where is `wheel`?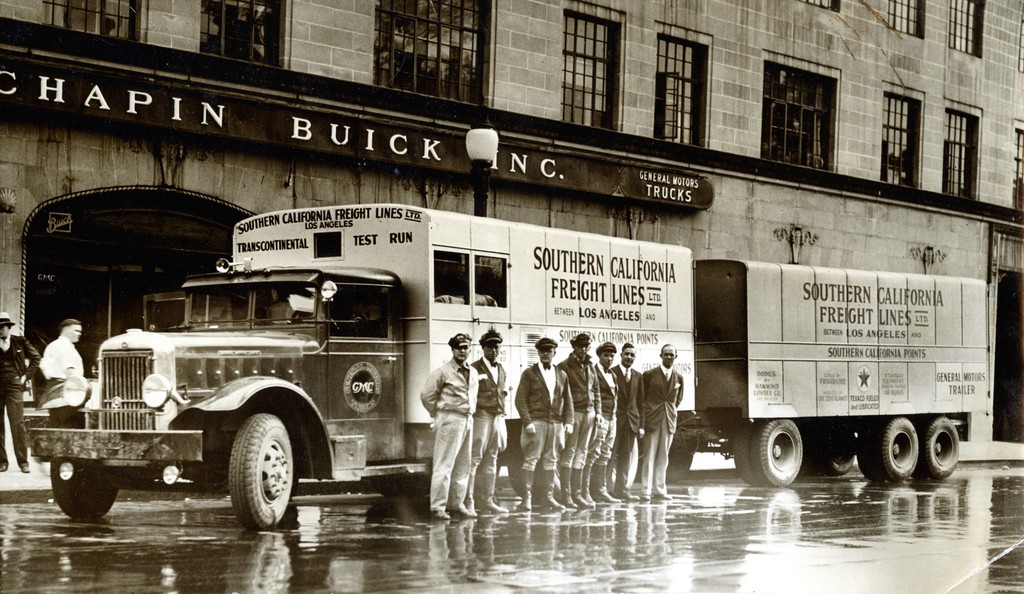
x1=291 y1=309 x2=339 y2=337.
